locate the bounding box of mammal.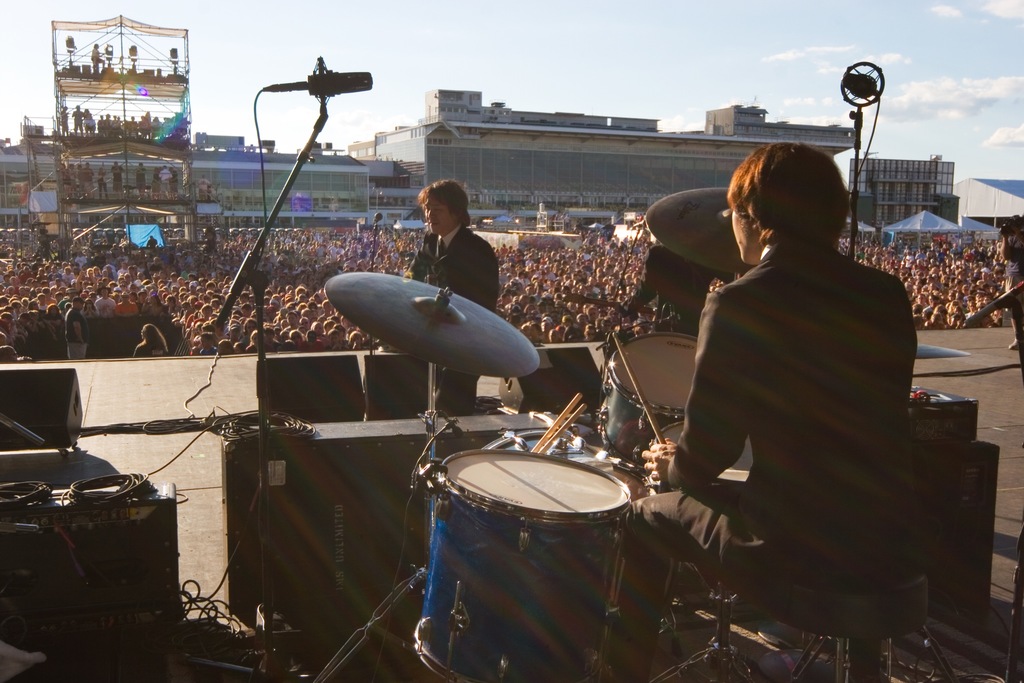
Bounding box: x1=61 y1=104 x2=68 y2=135.
